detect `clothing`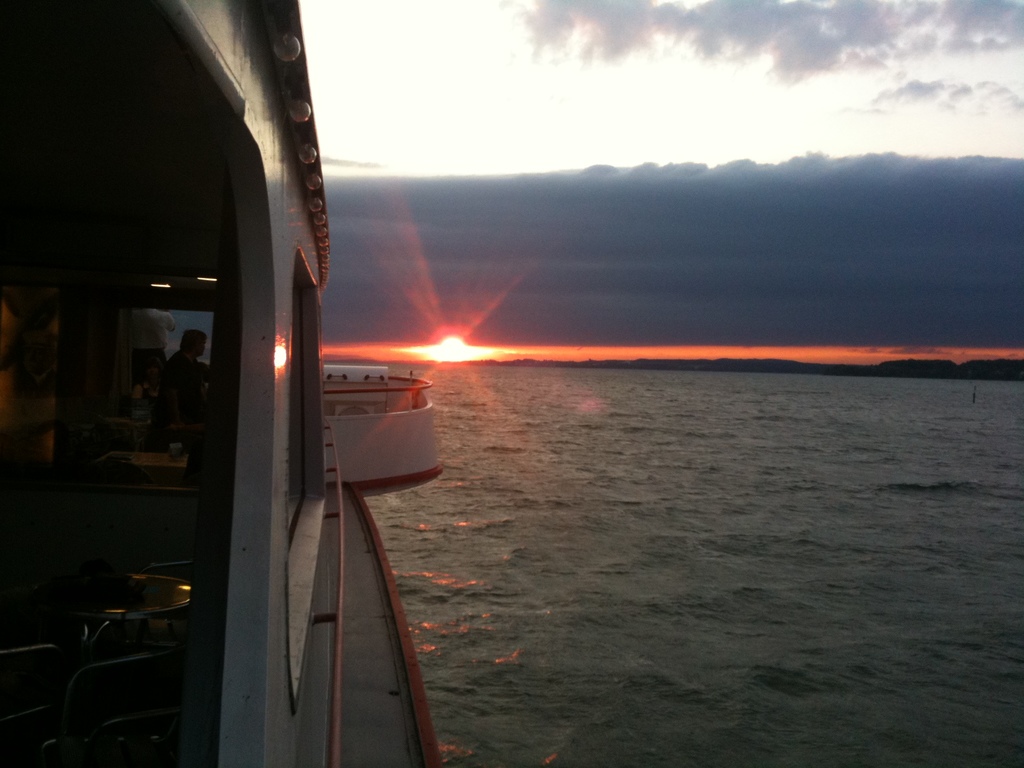
pyautogui.locateOnScreen(160, 353, 204, 454)
